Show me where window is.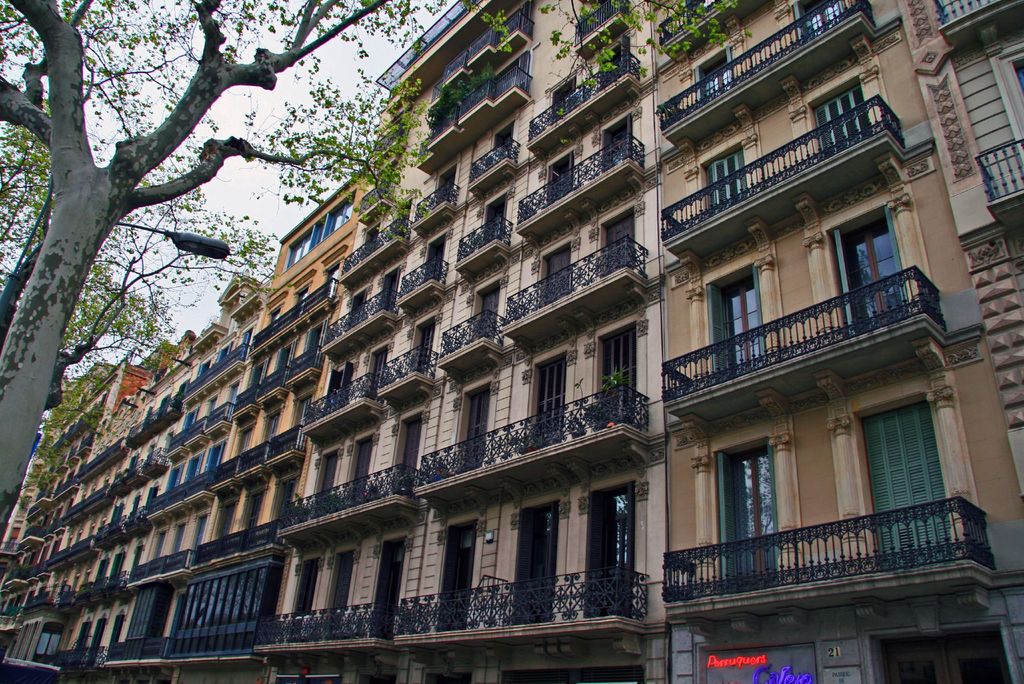
window is at bbox=(794, 0, 852, 41).
